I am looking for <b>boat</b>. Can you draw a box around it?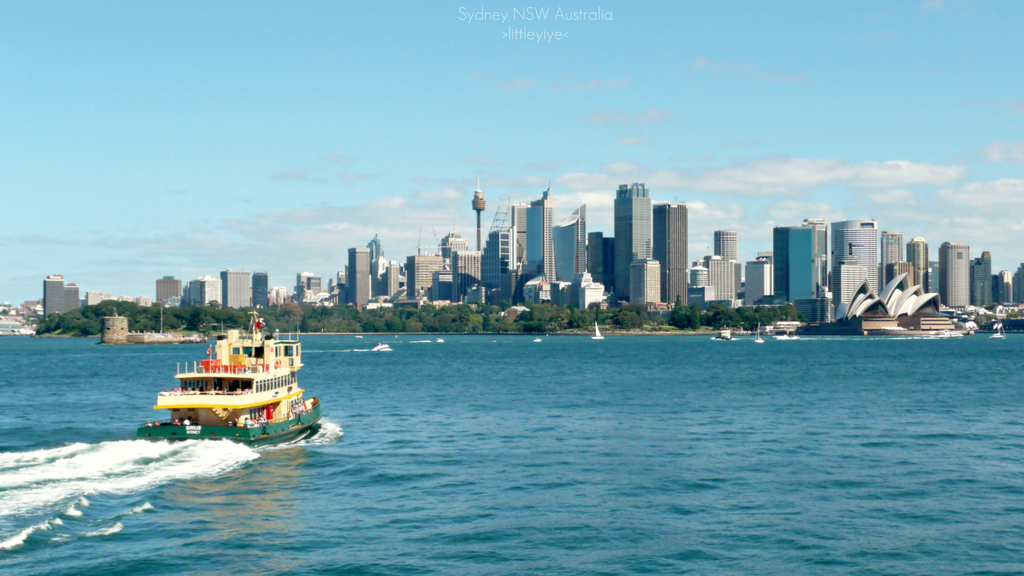
Sure, the bounding box is left=755, top=321, right=767, bottom=343.
